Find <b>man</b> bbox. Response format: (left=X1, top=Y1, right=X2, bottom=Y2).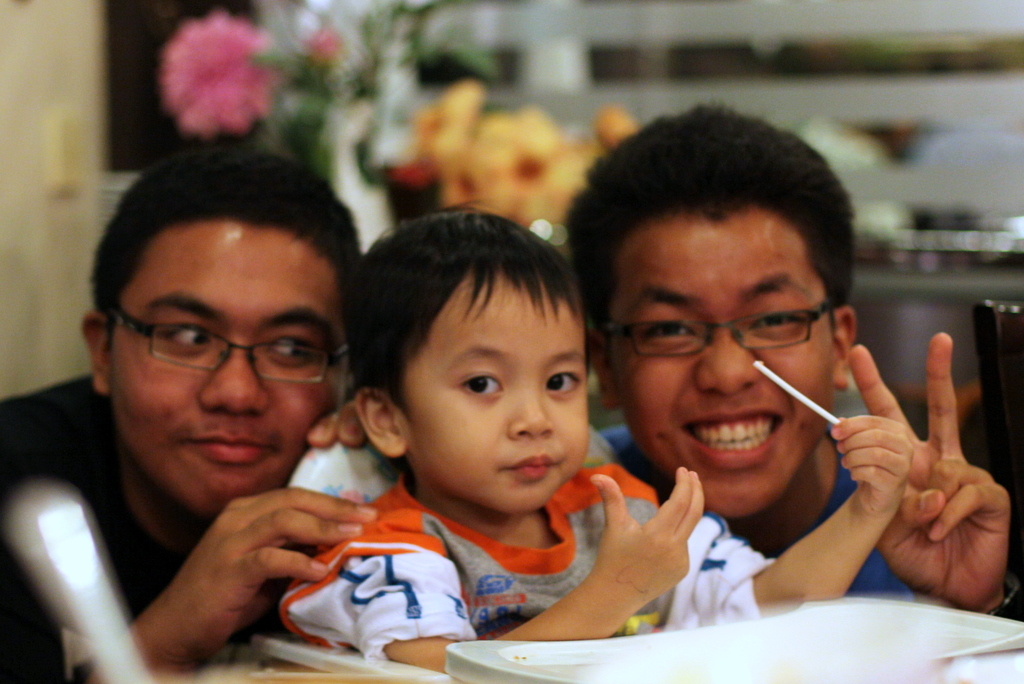
(left=552, top=100, right=1023, bottom=621).
